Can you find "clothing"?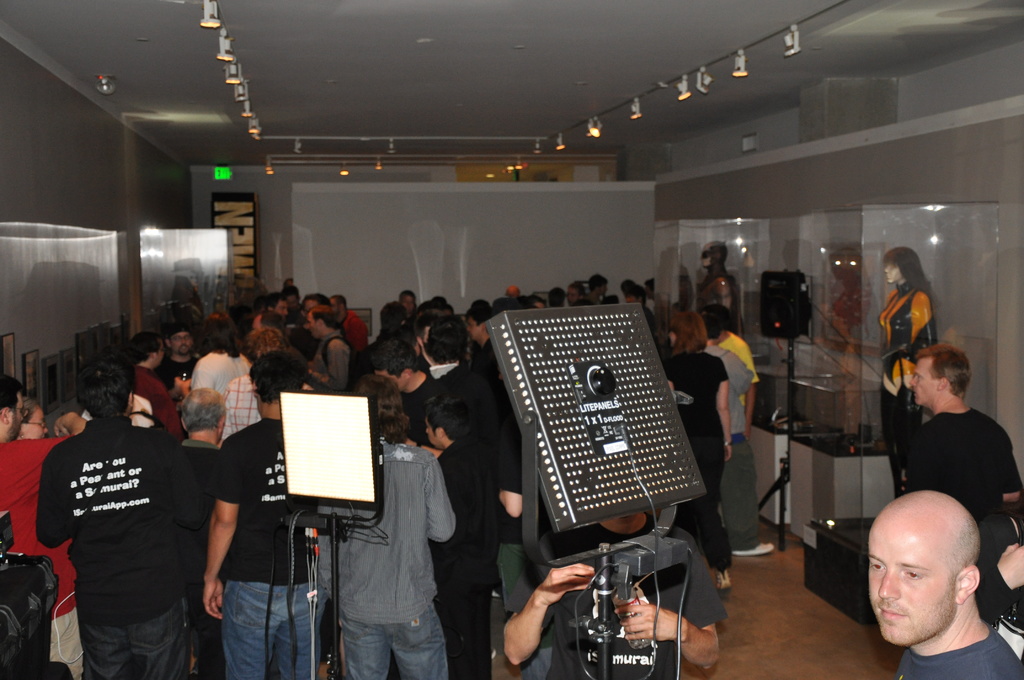
Yes, bounding box: bbox=(207, 402, 333, 679).
